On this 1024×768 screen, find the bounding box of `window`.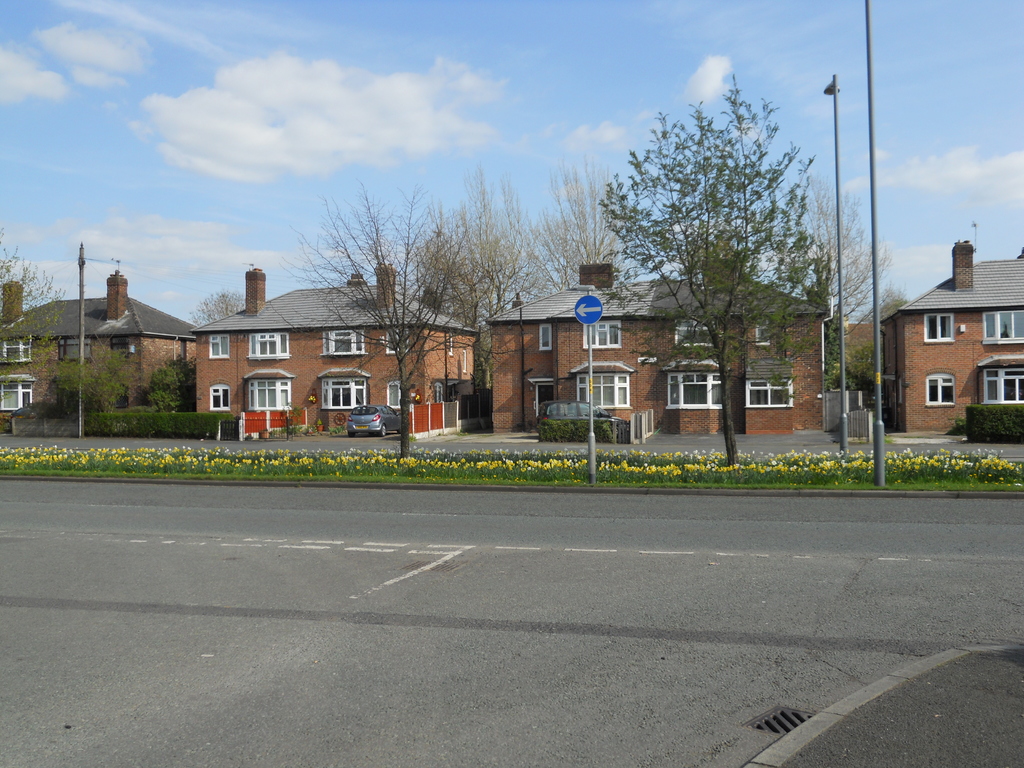
Bounding box: bbox(244, 334, 288, 359).
